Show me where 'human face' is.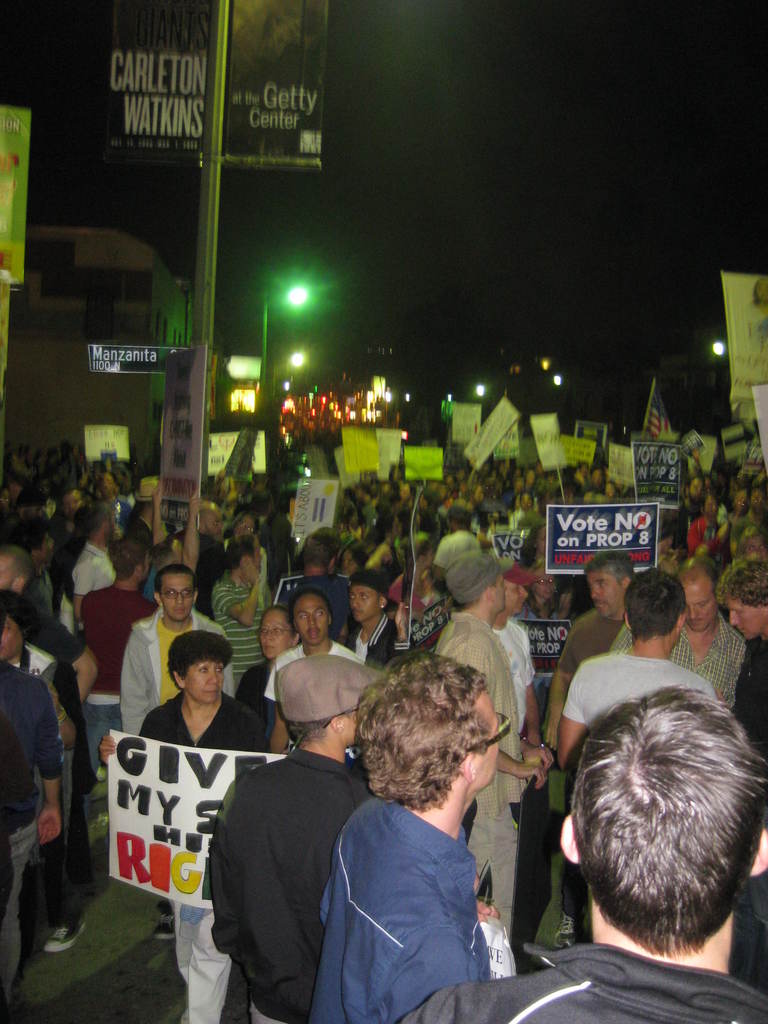
'human face' is at select_region(533, 568, 557, 599).
